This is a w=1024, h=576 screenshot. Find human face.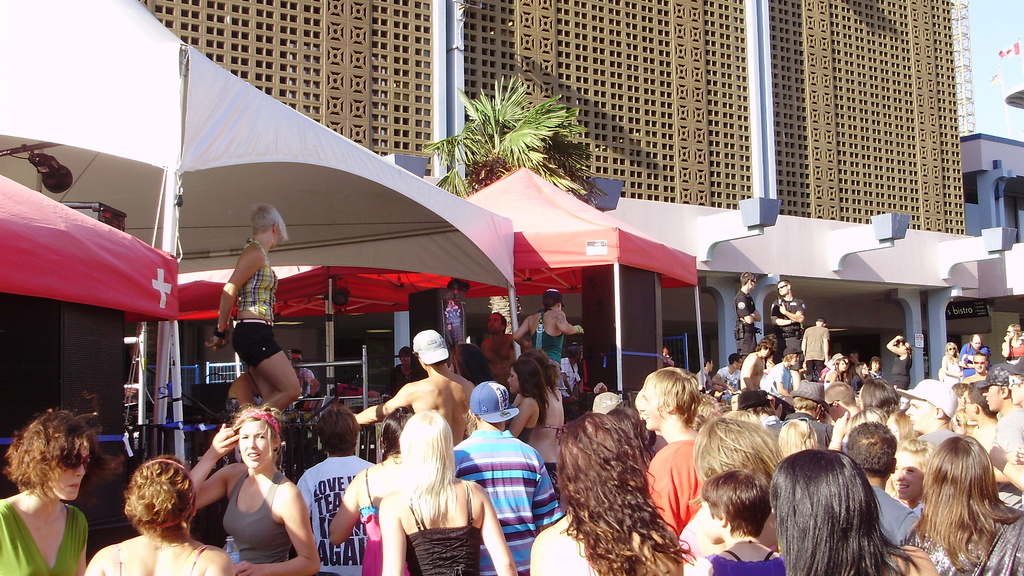
Bounding box: [left=45, top=439, right=85, bottom=502].
